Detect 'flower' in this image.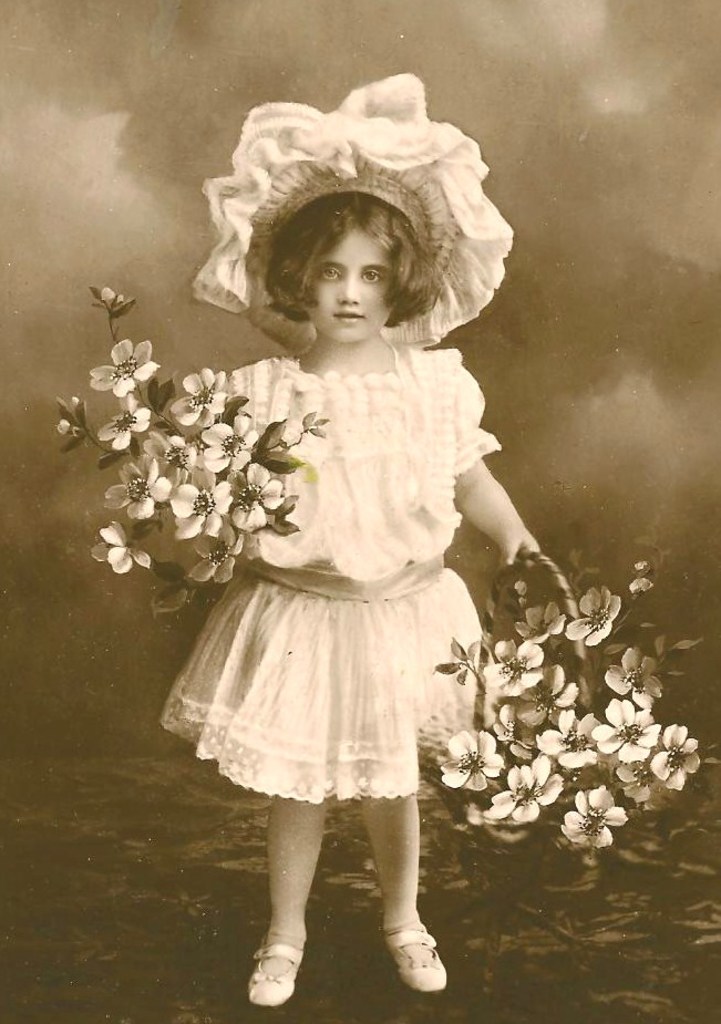
Detection: <region>533, 707, 608, 770</region>.
